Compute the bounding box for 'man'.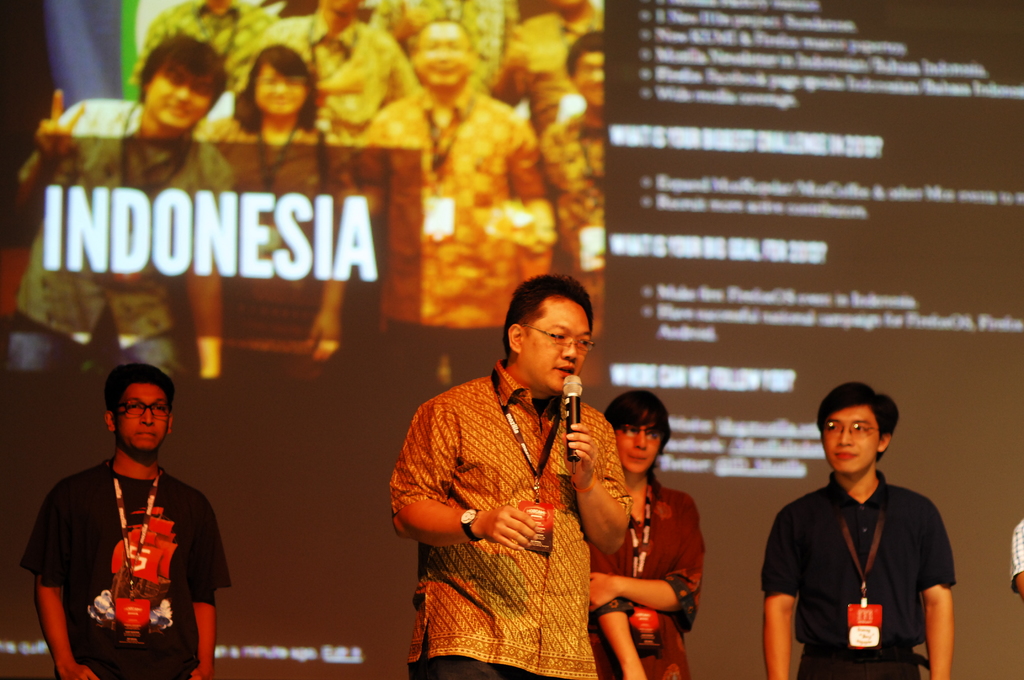
select_region(5, 34, 230, 378).
